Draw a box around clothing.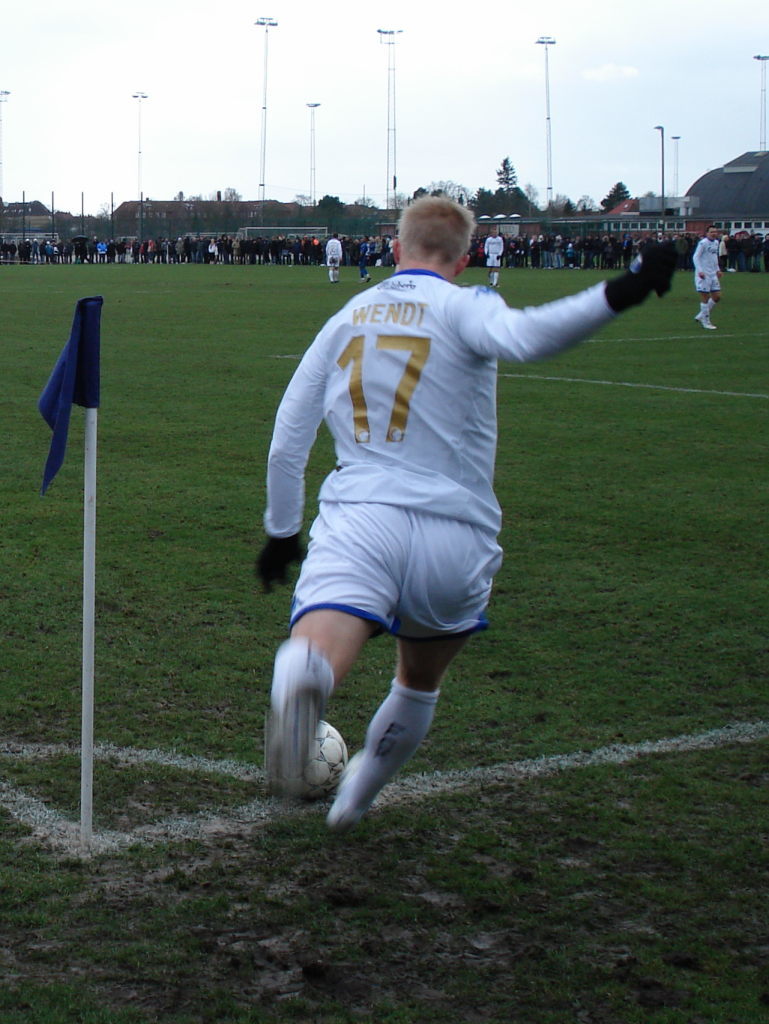
359,248,368,277.
